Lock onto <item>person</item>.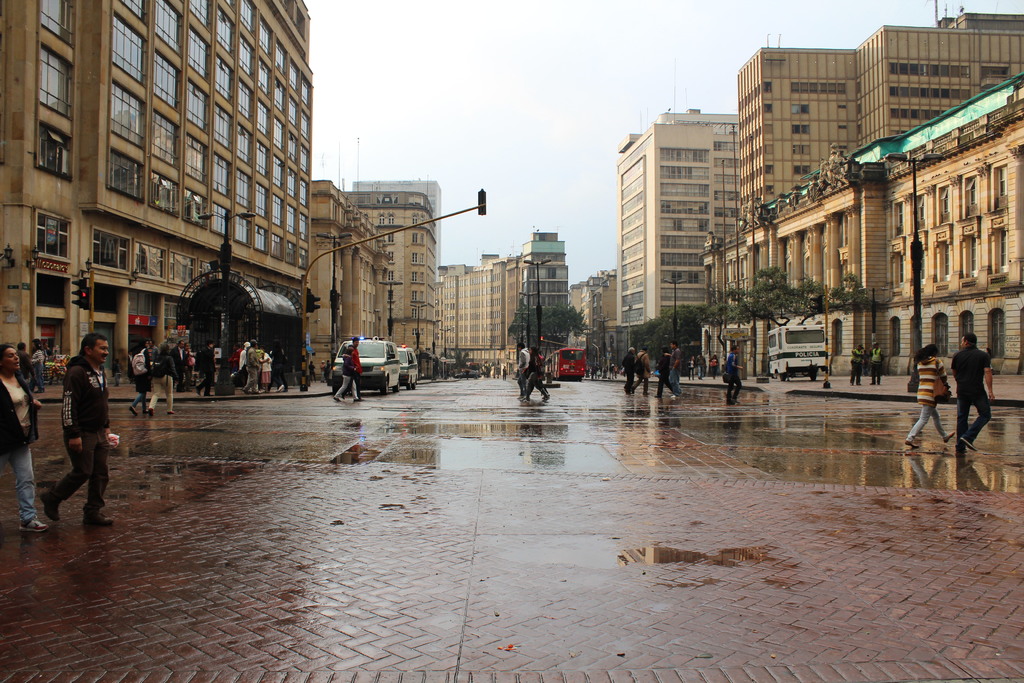
Locked: (left=904, top=341, right=957, bottom=452).
